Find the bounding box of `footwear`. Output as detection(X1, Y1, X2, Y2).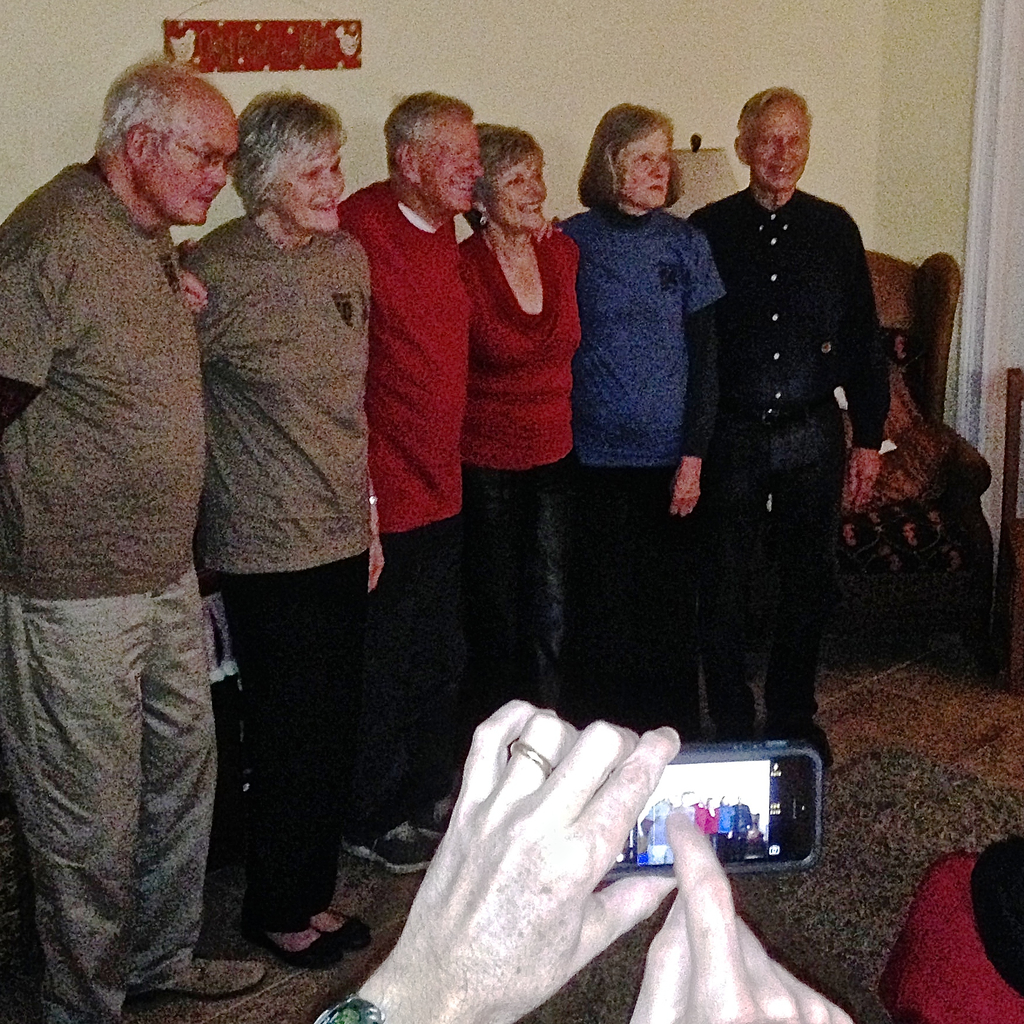
detection(322, 918, 371, 954).
